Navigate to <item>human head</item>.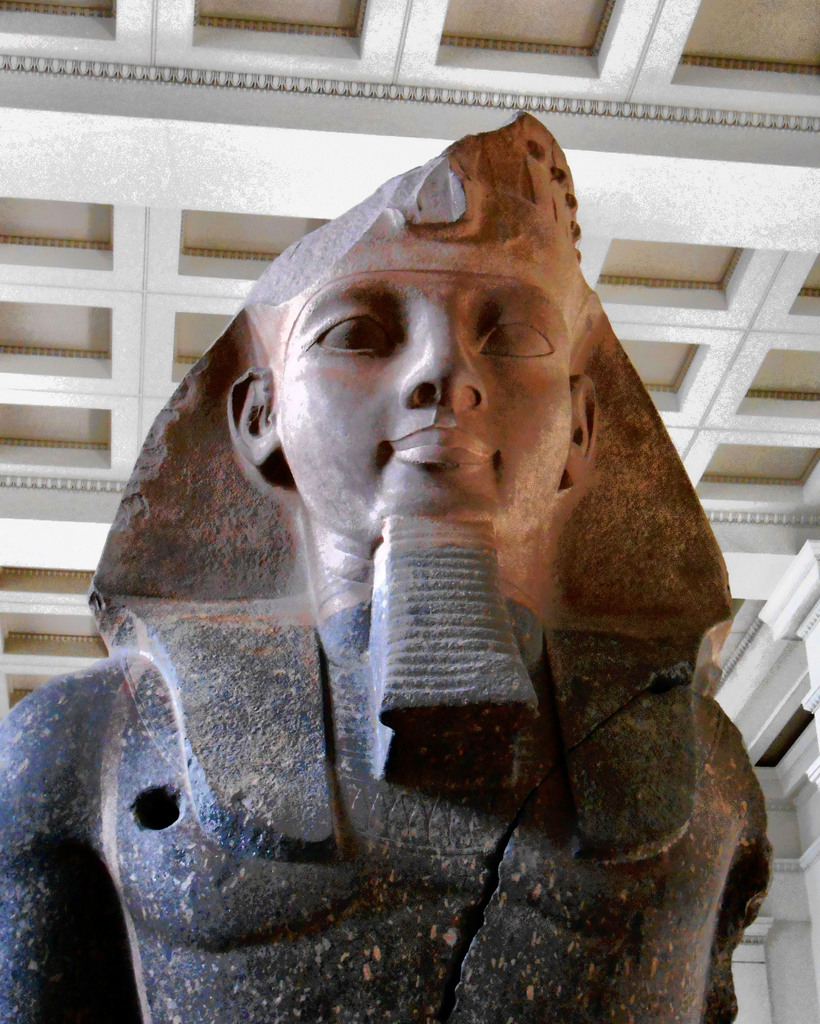
Navigation target: pyautogui.locateOnScreen(214, 267, 607, 801).
